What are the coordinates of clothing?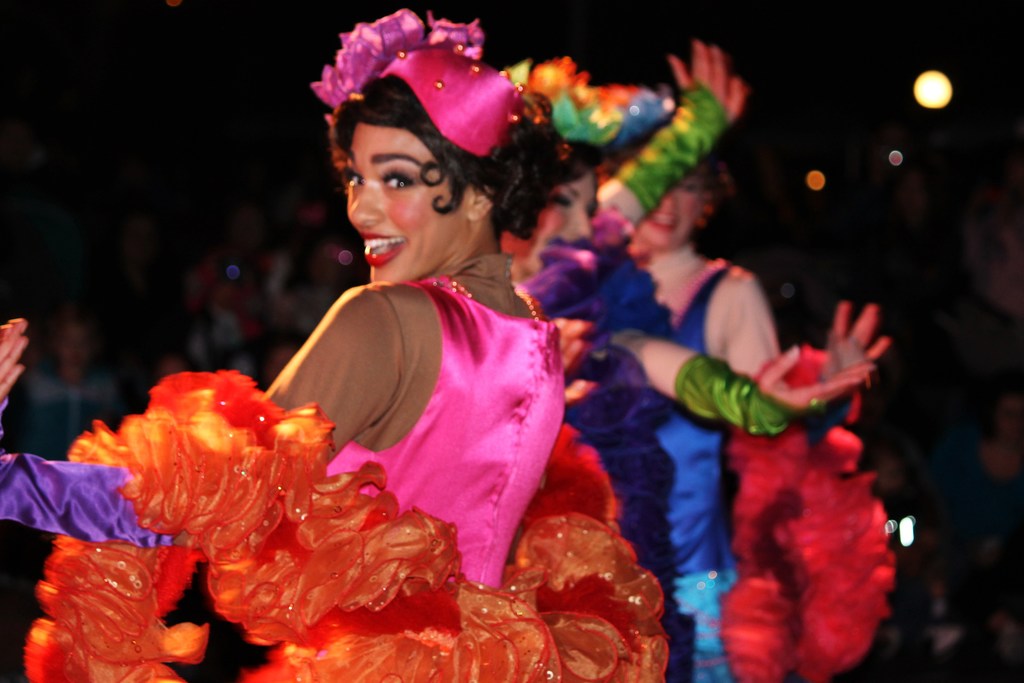
(537,273,698,682).
